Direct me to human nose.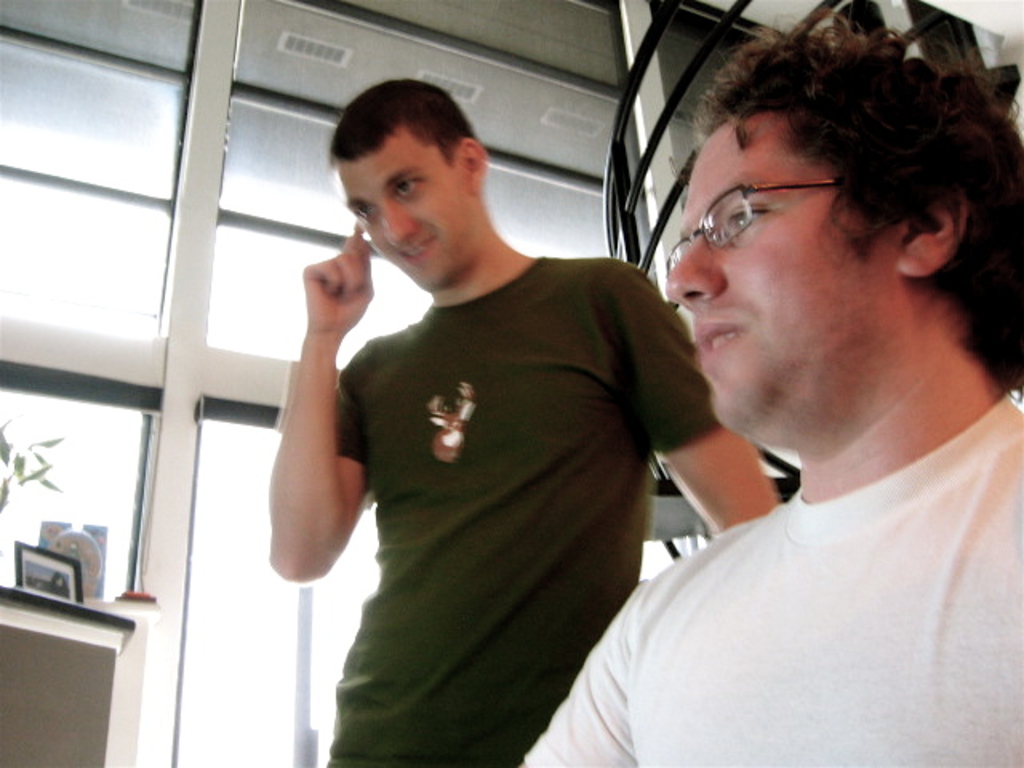
Direction: (669,210,739,318).
